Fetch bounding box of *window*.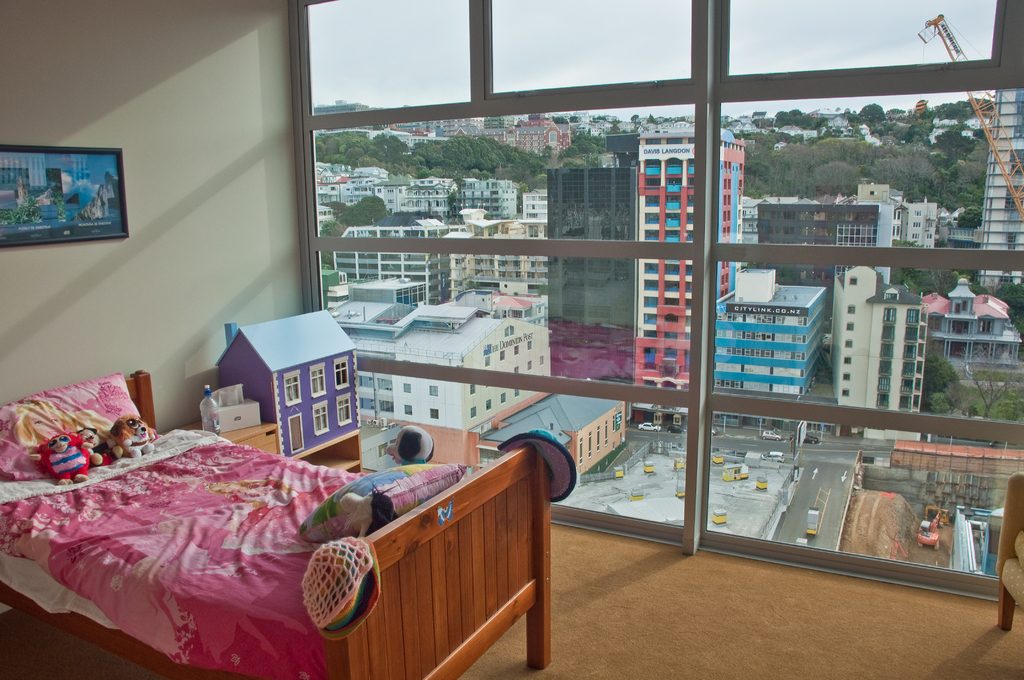
Bbox: bbox=[497, 350, 506, 360].
